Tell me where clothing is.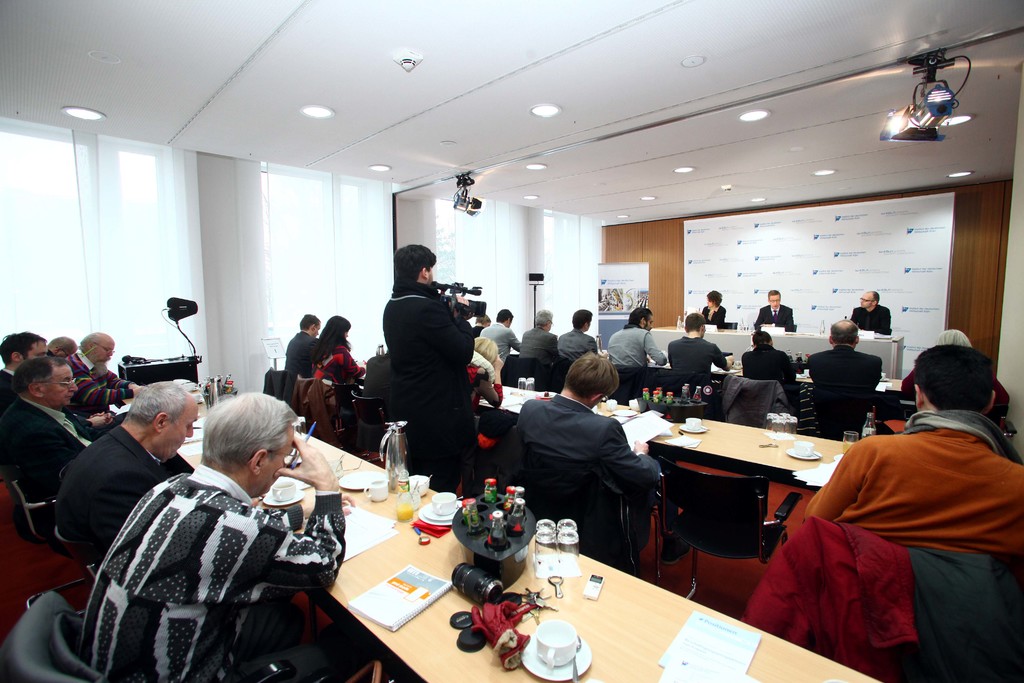
clothing is at 58:357:129:409.
